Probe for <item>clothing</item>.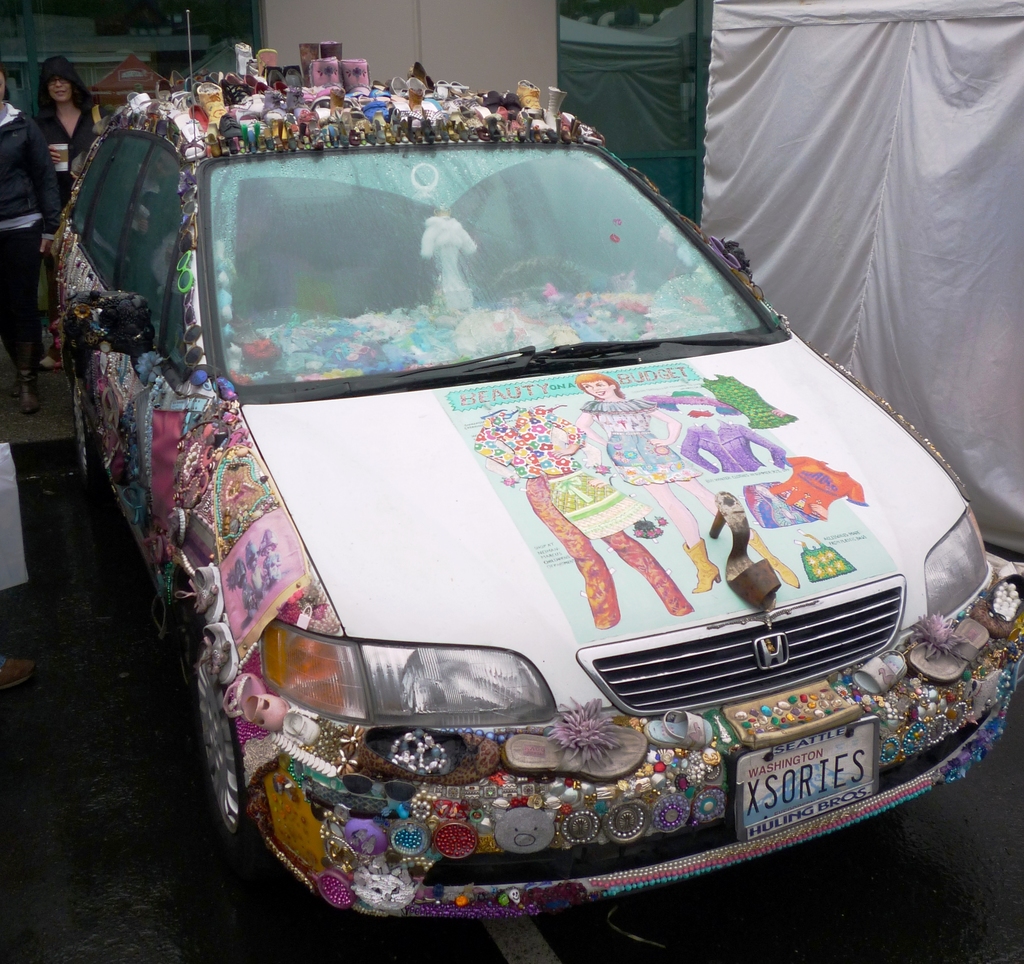
Probe result: detection(24, 106, 110, 364).
